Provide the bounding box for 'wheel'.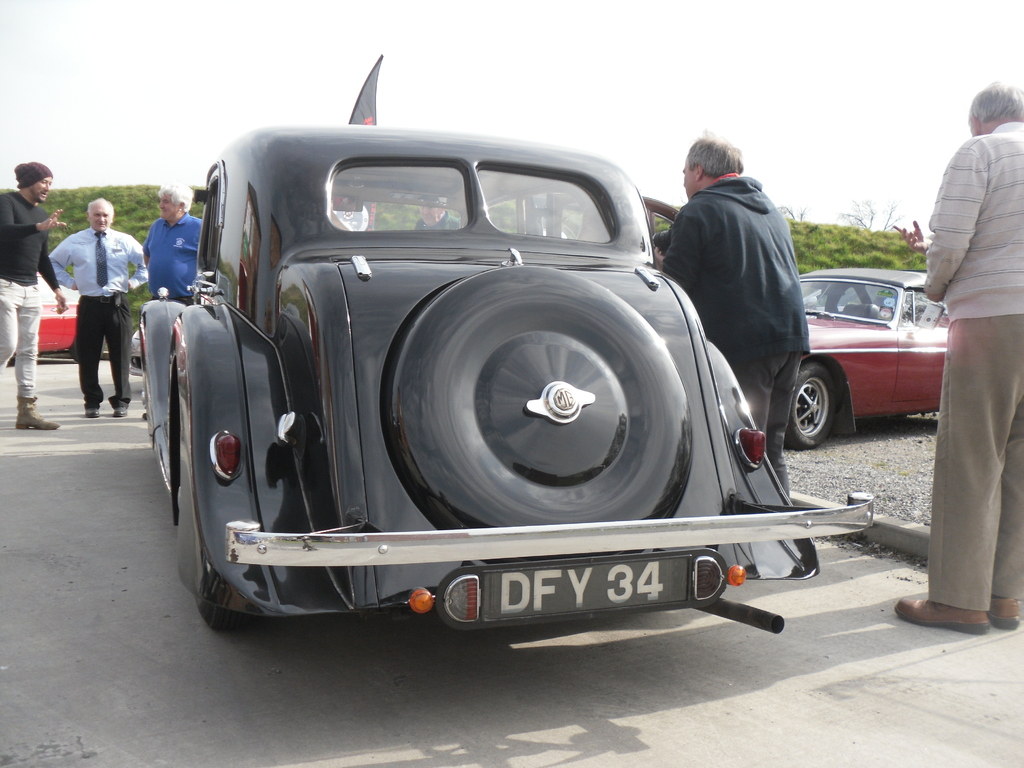
{"x1": 783, "y1": 363, "x2": 832, "y2": 449}.
